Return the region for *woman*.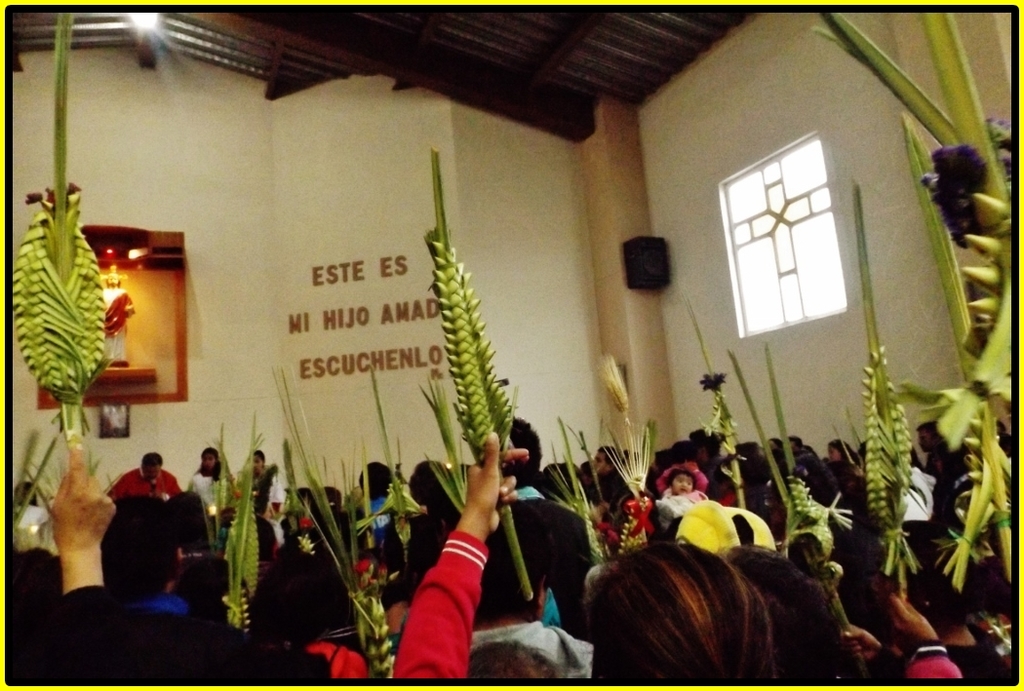
BBox(191, 447, 238, 520).
